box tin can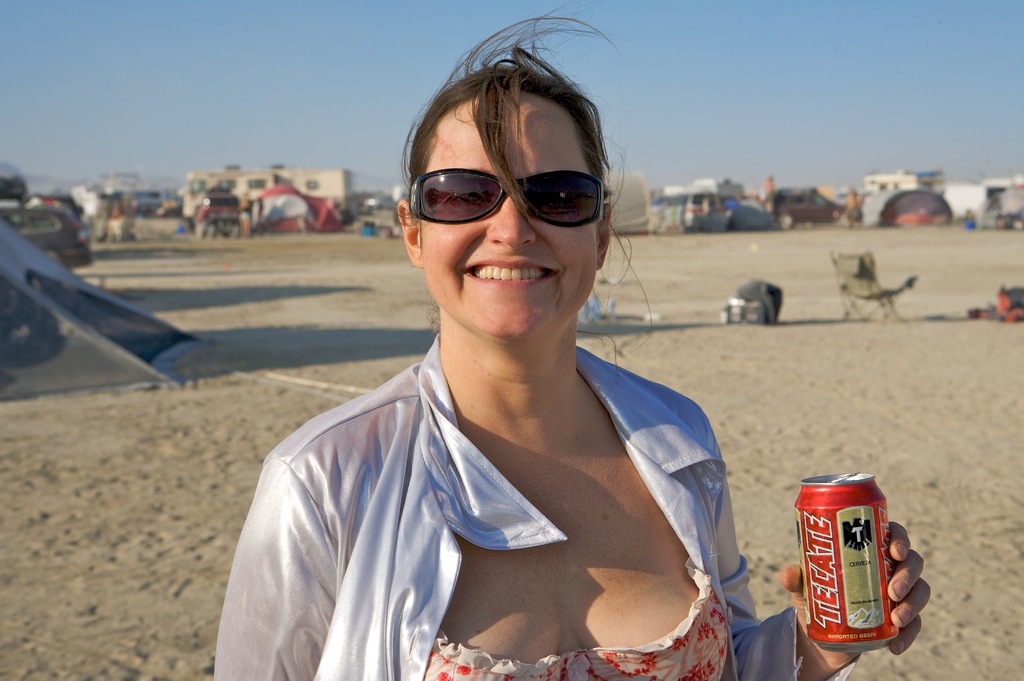
792/472/899/650
